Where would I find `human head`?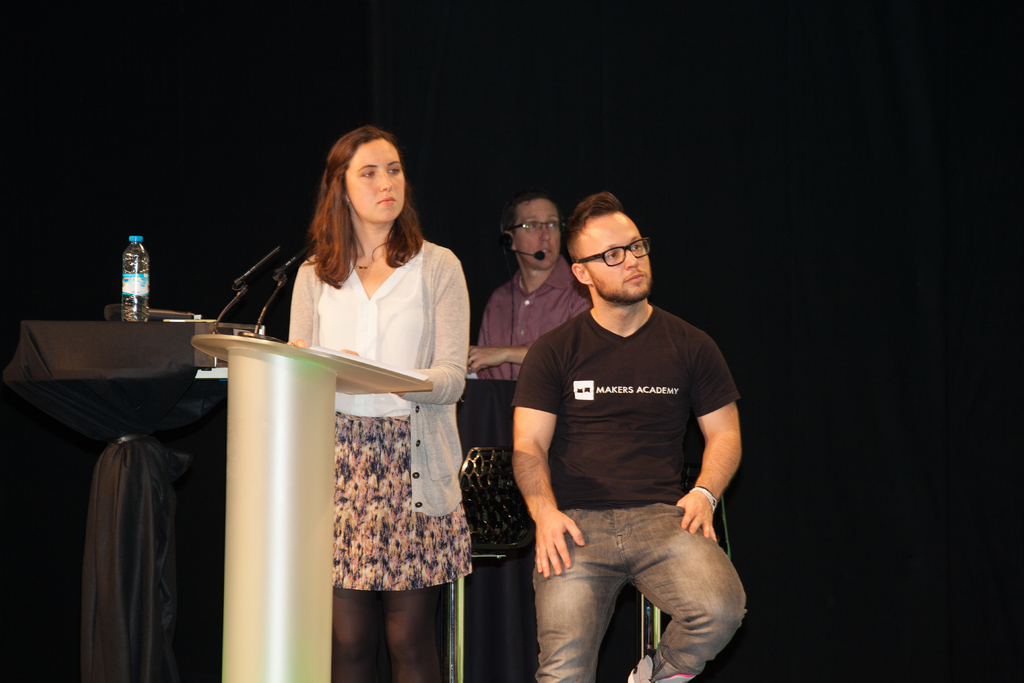
At 316 127 412 224.
